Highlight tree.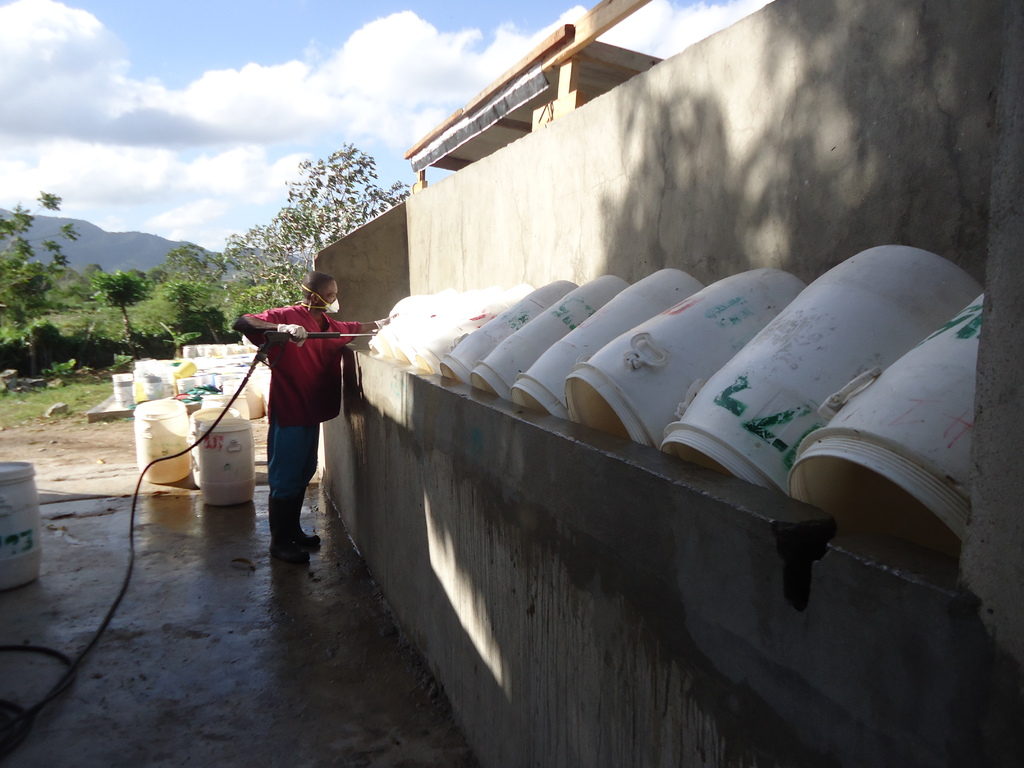
Highlighted region: box=[213, 143, 412, 303].
